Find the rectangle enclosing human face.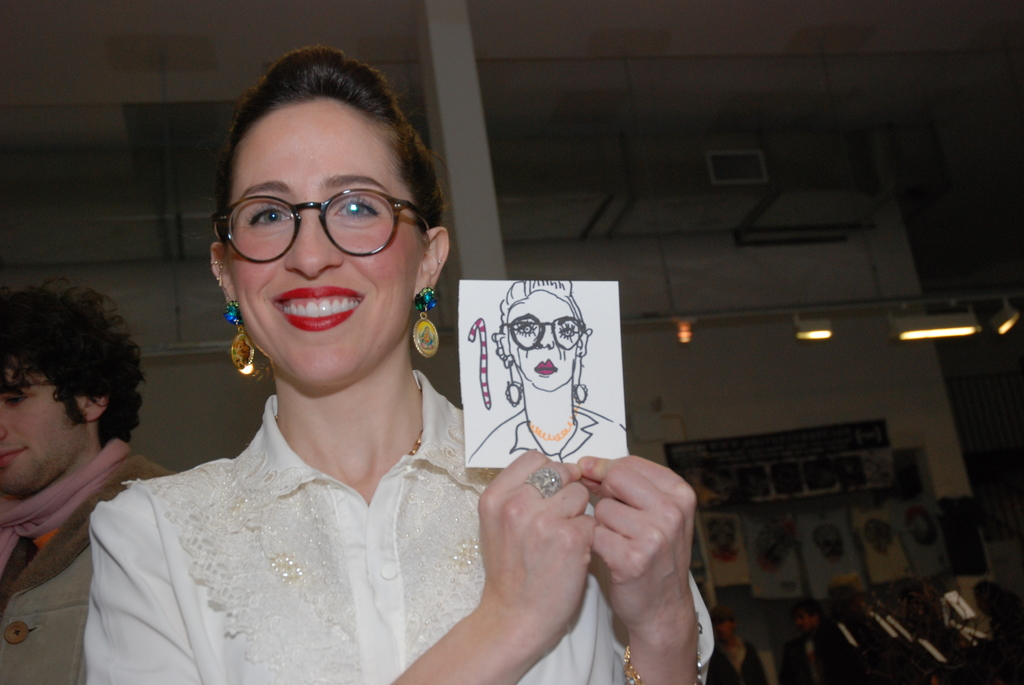
bbox=[223, 136, 420, 388].
